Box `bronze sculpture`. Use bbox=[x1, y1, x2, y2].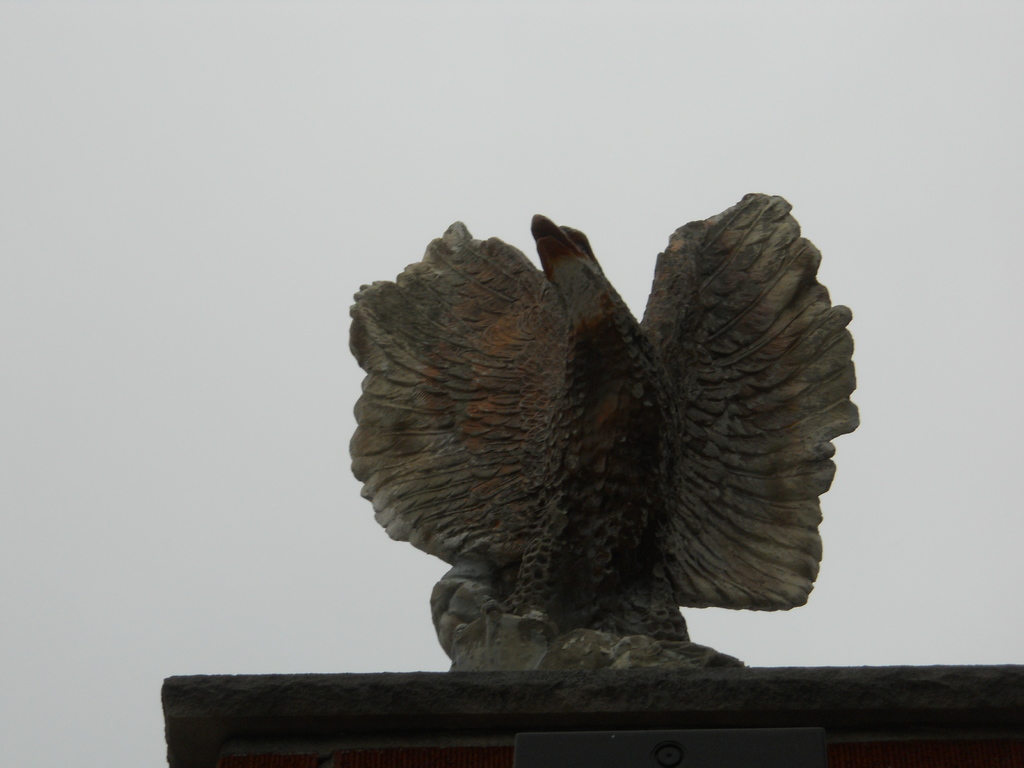
bbox=[344, 191, 861, 673].
